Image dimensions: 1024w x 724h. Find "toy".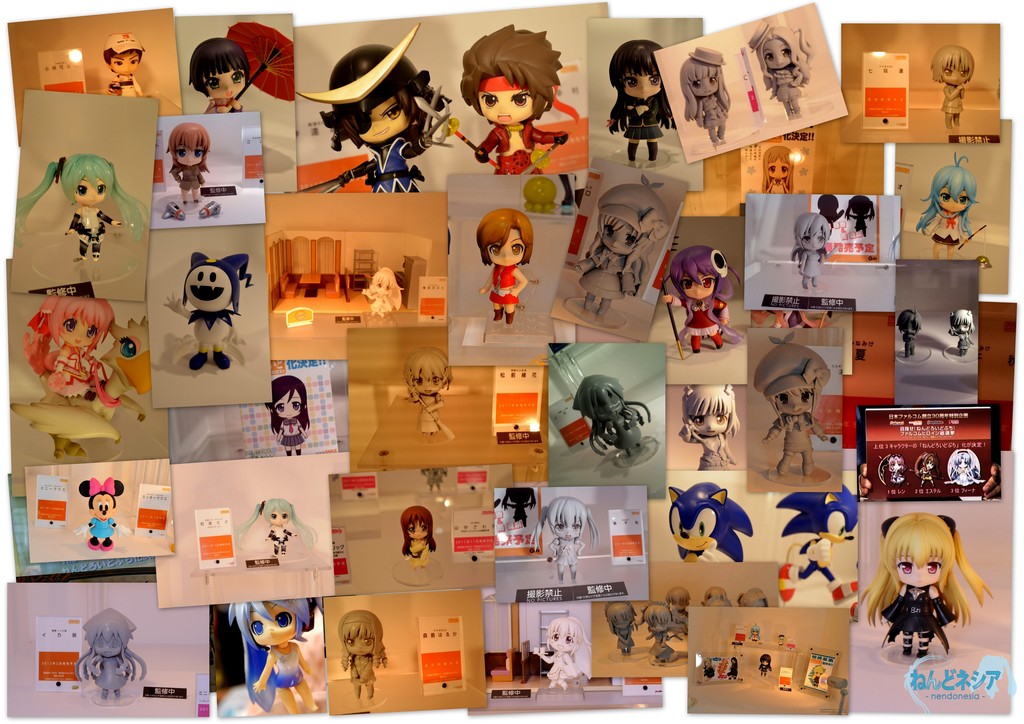
<region>89, 312, 152, 424</region>.
